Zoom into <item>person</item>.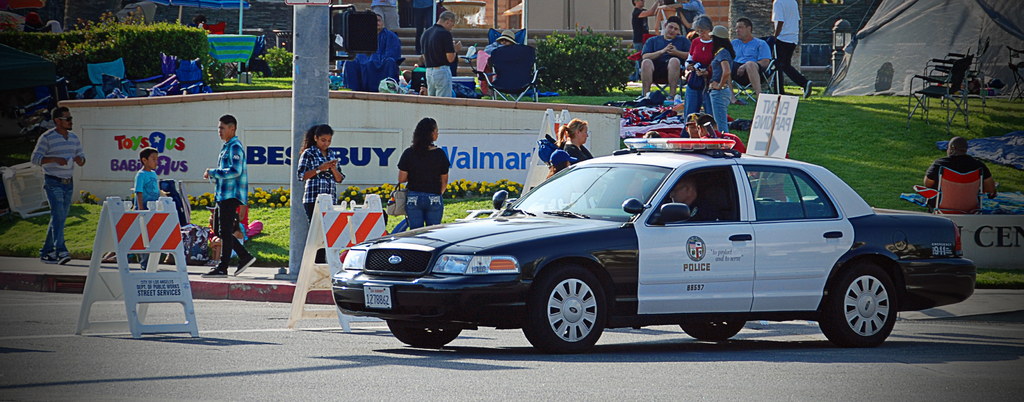
Zoom target: (630,0,712,83).
